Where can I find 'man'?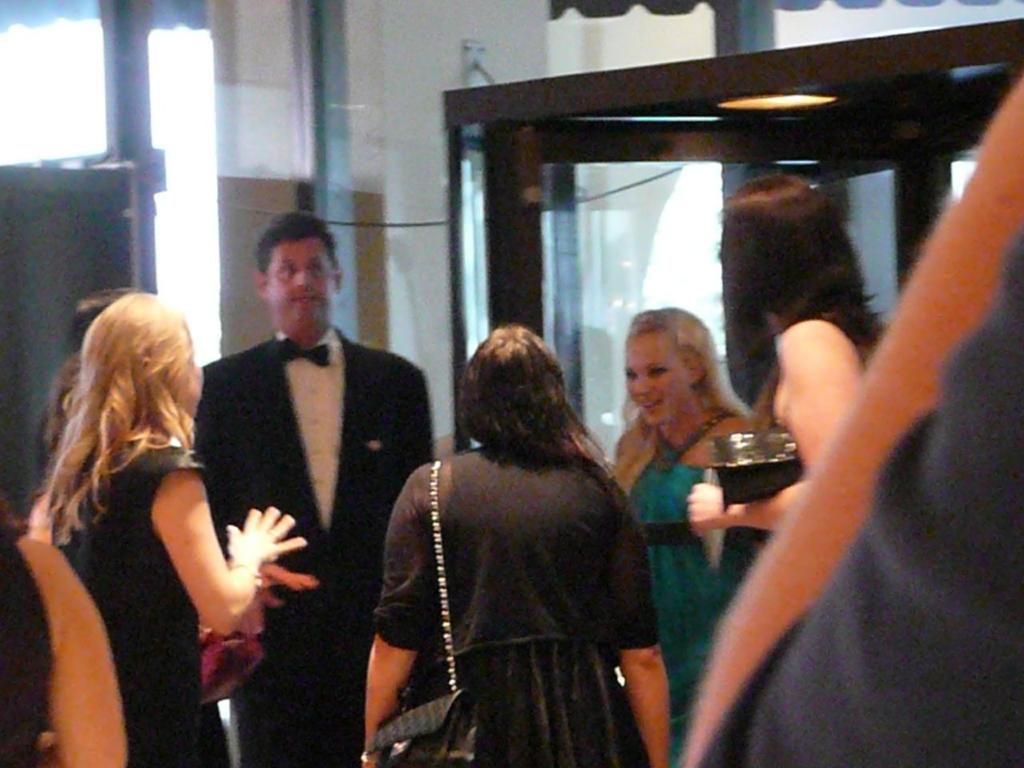
You can find it at pyautogui.locateOnScreen(172, 220, 428, 751).
